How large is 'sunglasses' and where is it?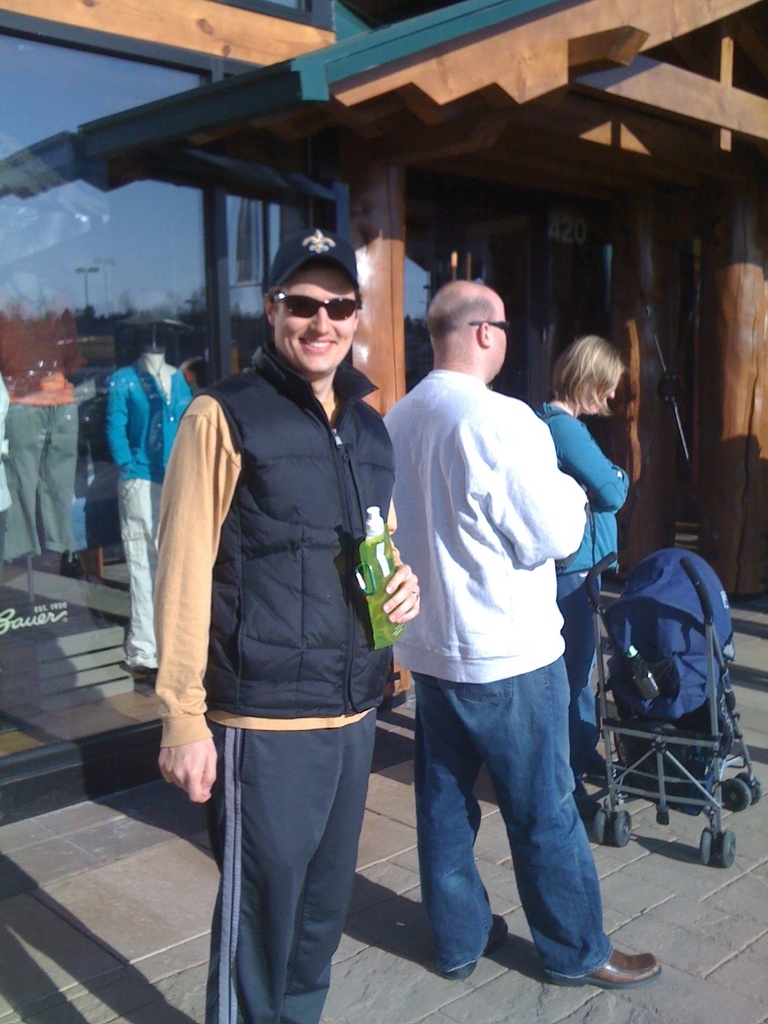
Bounding box: left=272, top=284, right=363, bottom=328.
